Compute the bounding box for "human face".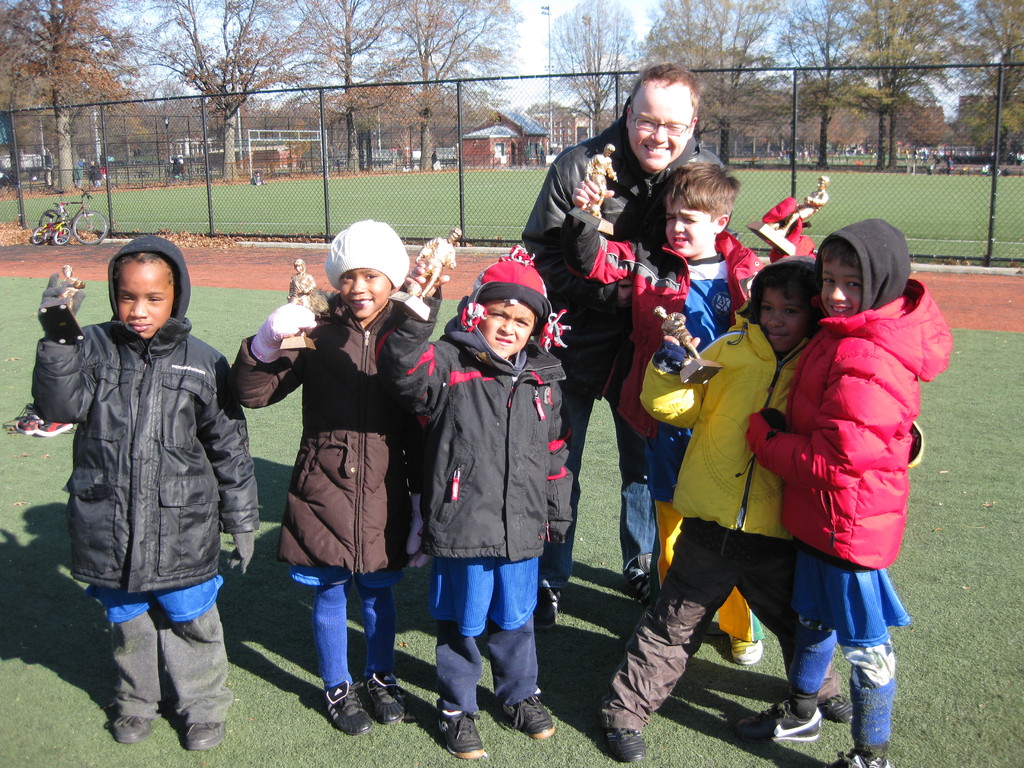
<bbox>664, 192, 711, 257</bbox>.
